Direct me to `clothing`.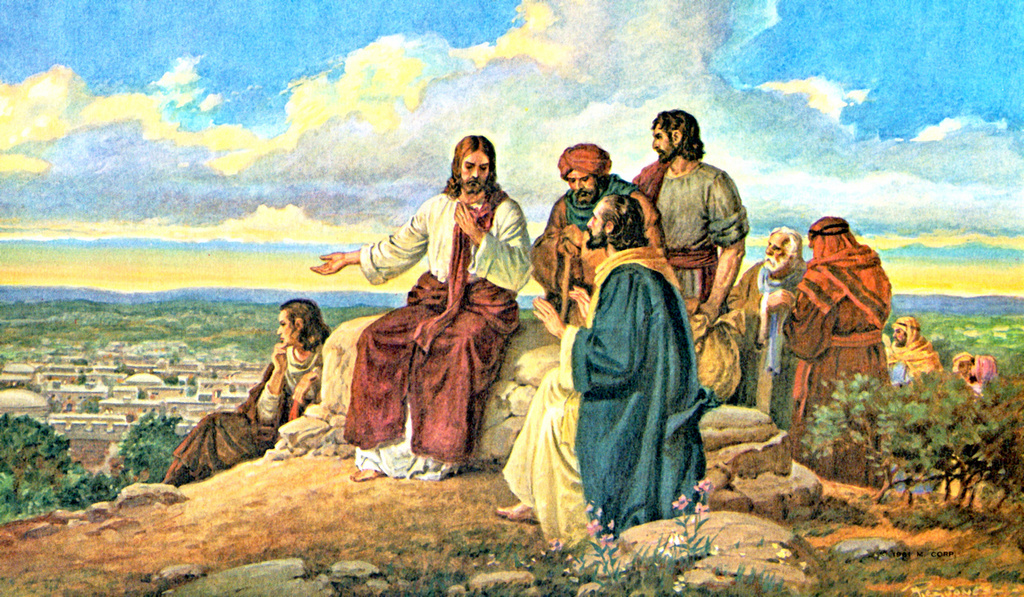
Direction: box(888, 317, 942, 494).
